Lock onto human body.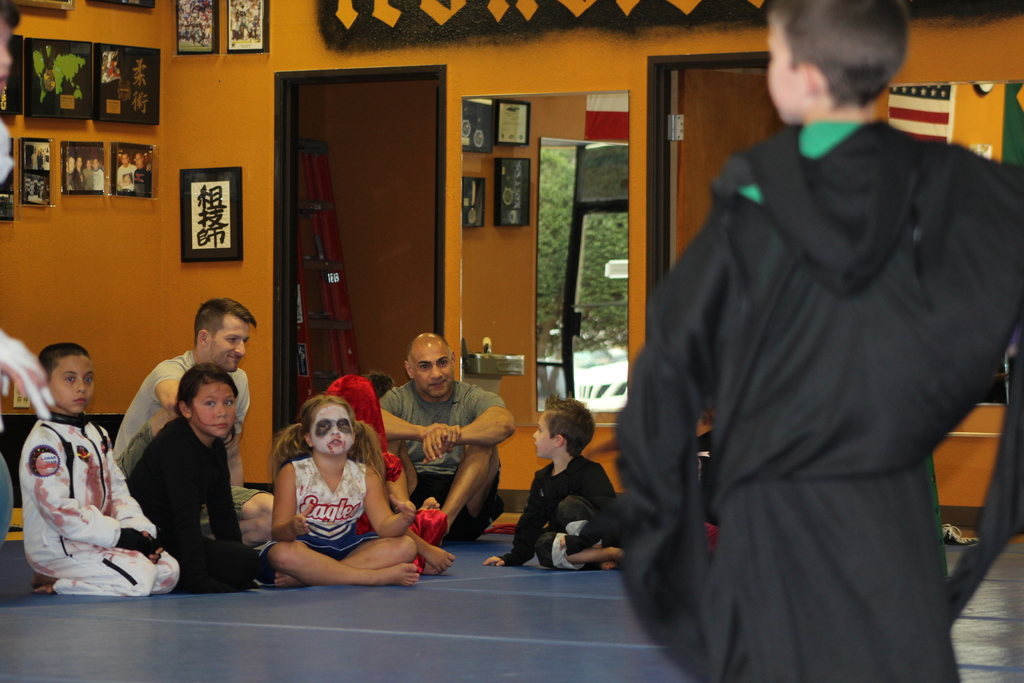
Locked: pyautogui.locateOnScreen(486, 450, 630, 574).
